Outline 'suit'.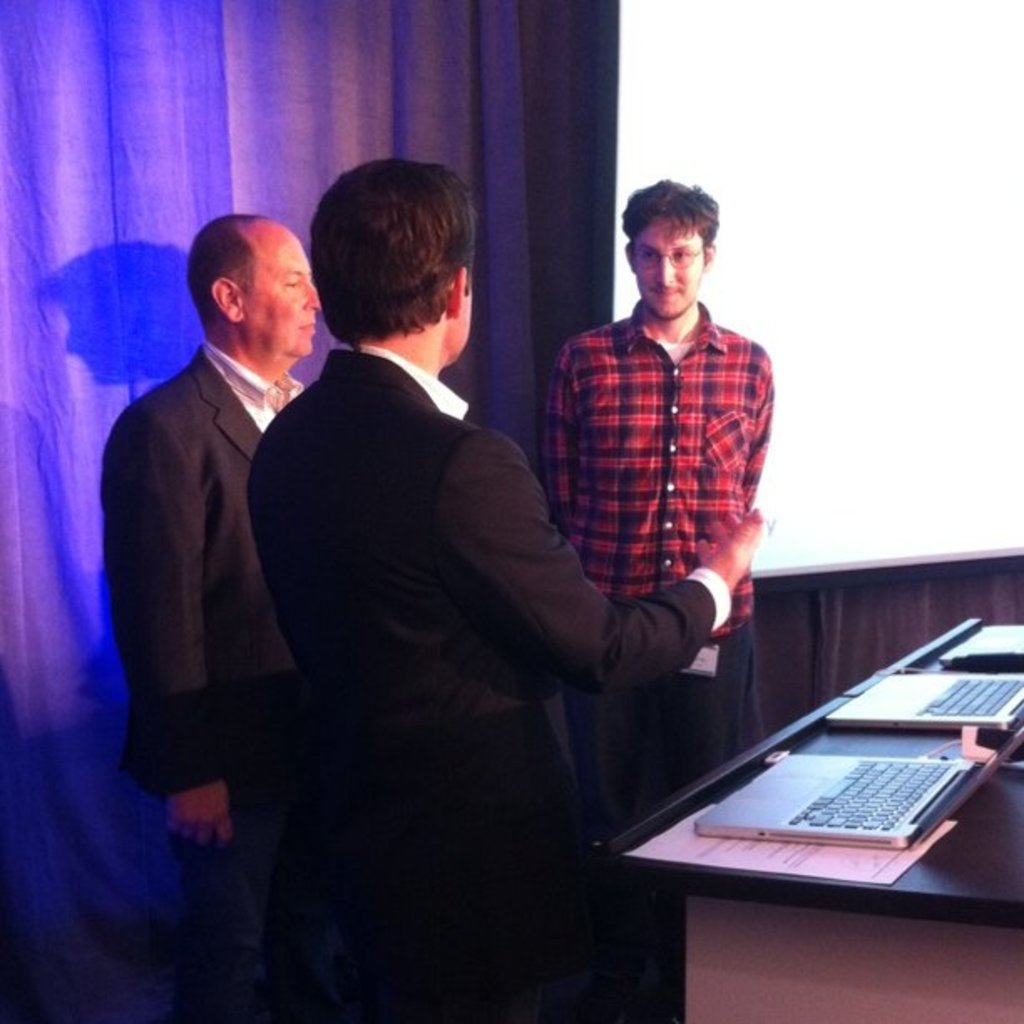
Outline: (x1=94, y1=340, x2=296, y2=1019).
